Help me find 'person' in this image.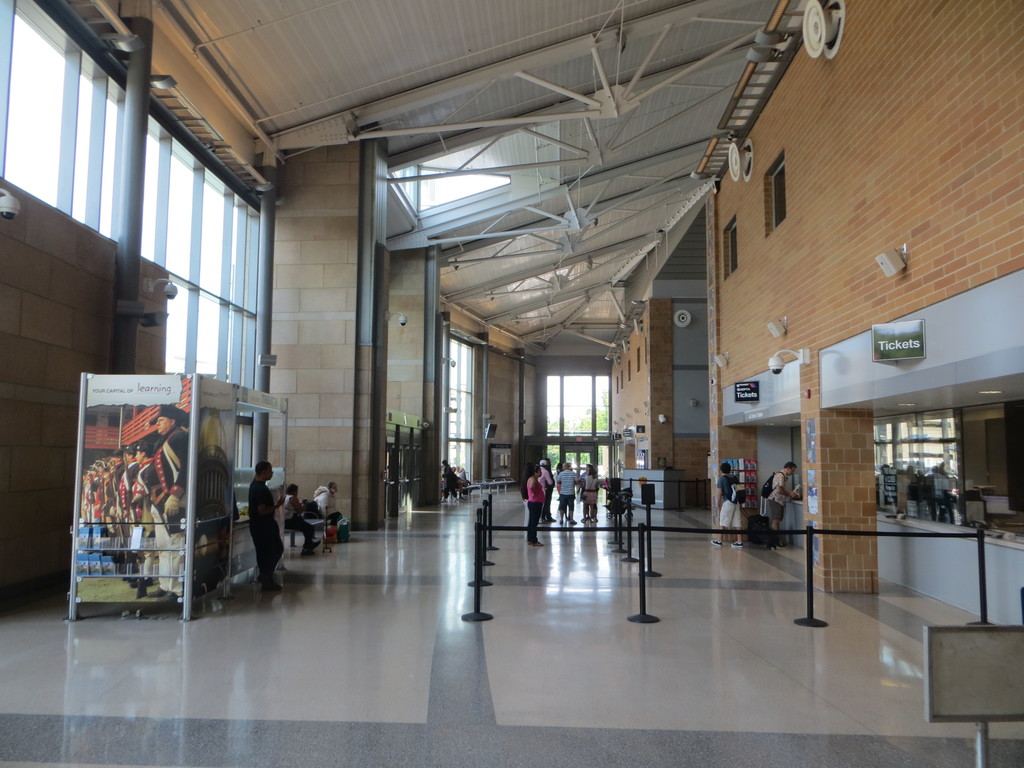
Found it: left=314, top=478, right=343, bottom=527.
